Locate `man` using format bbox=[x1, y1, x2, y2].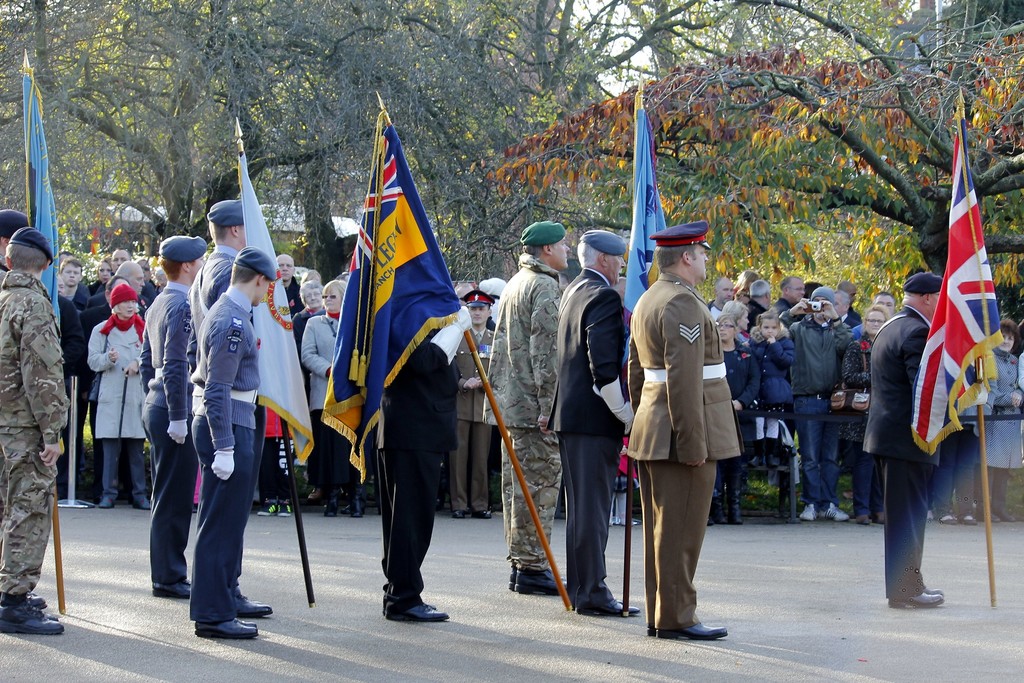
bbox=[0, 227, 66, 639].
